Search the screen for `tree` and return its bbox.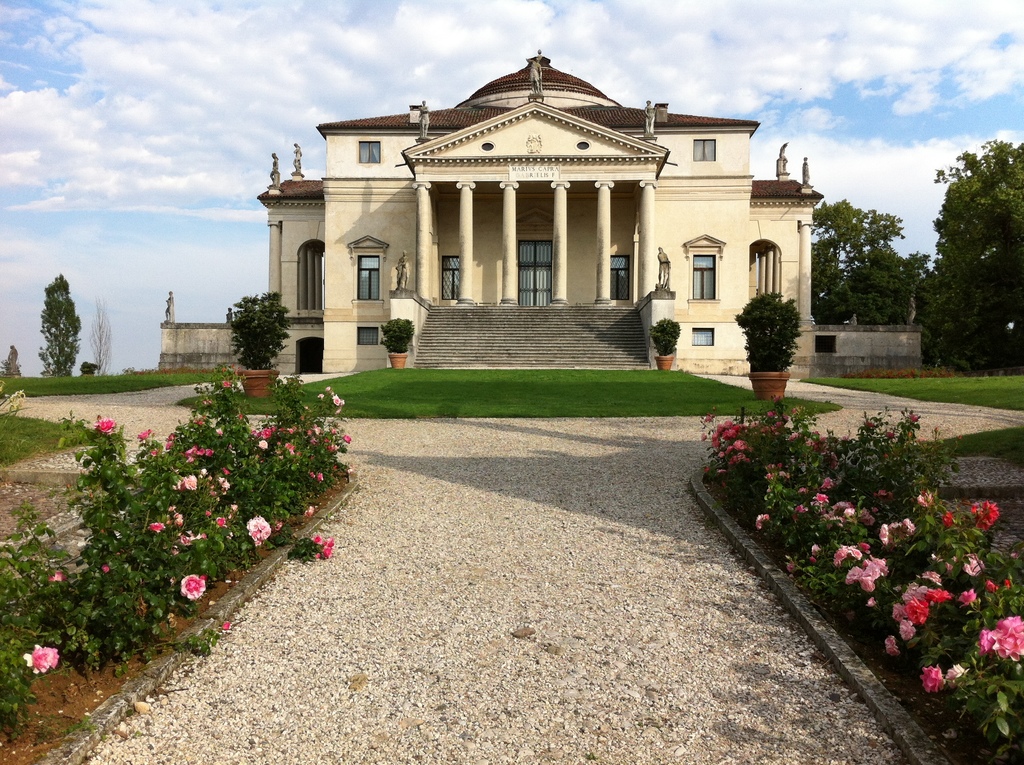
Found: 643/311/688/358.
